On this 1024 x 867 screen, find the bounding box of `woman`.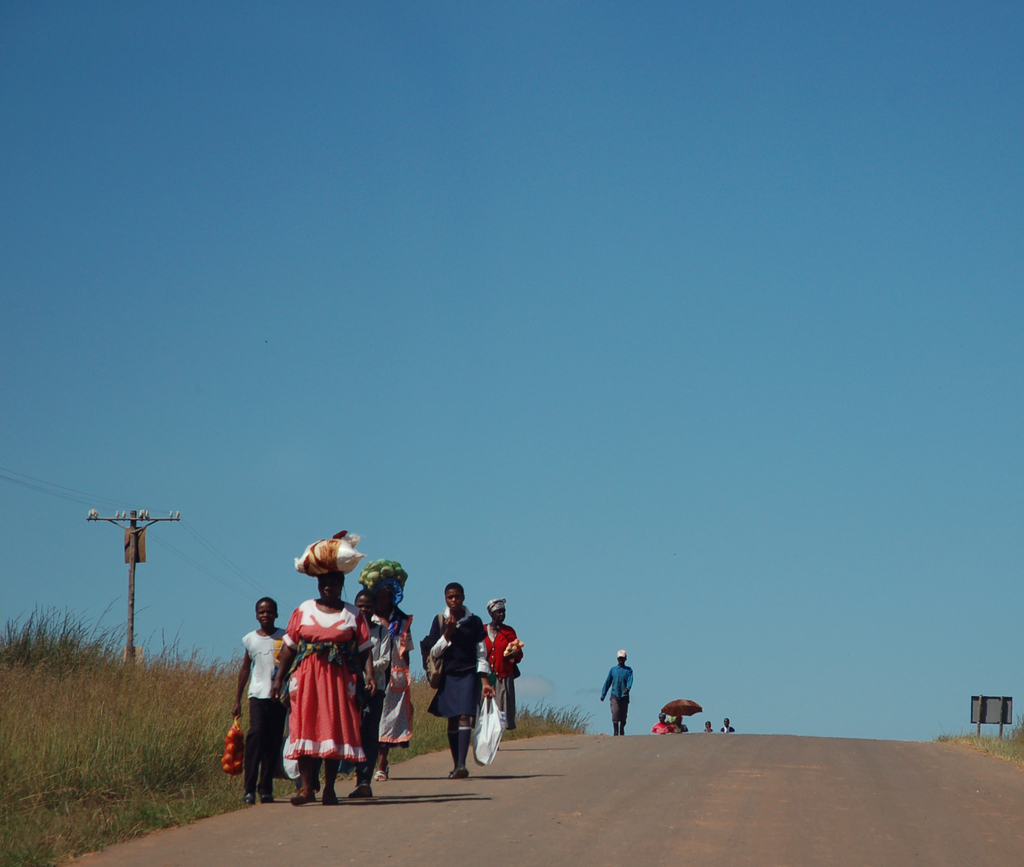
Bounding box: (left=257, top=564, right=373, bottom=797).
